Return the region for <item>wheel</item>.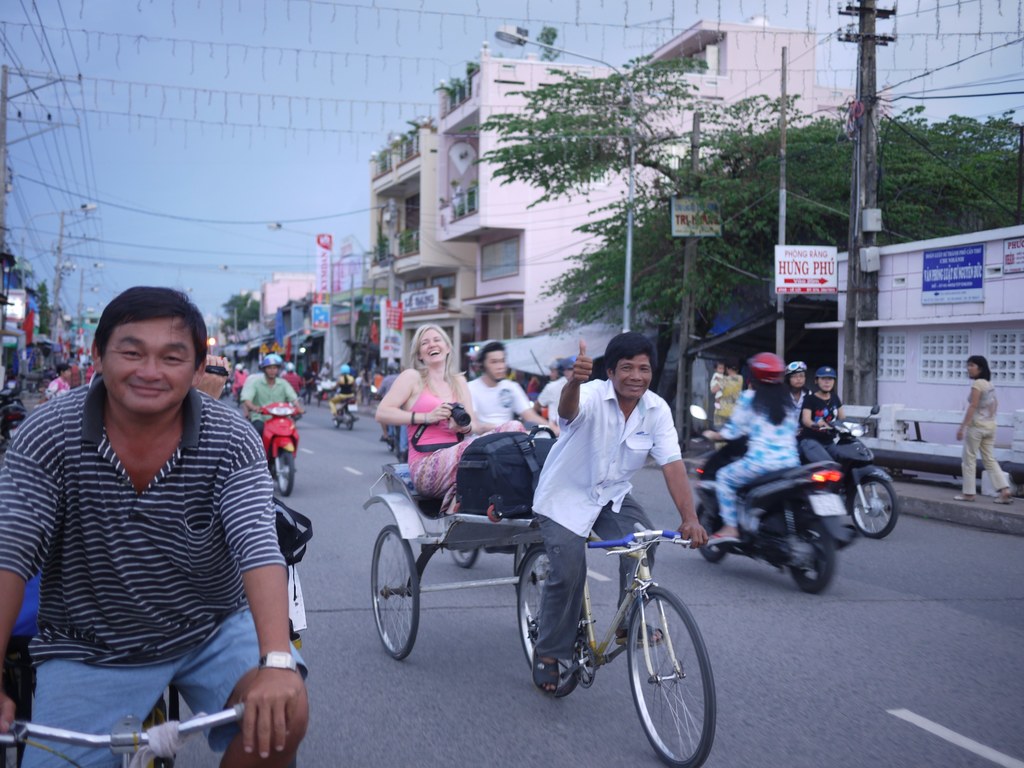
rect(346, 418, 356, 431).
